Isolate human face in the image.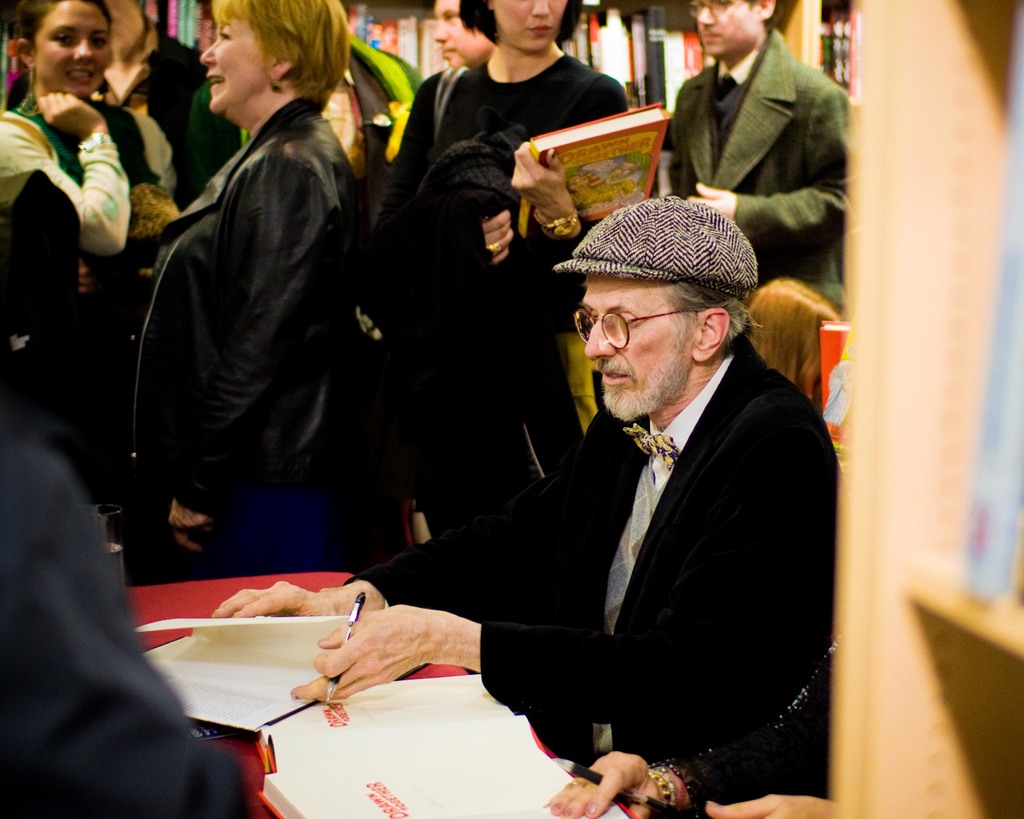
Isolated region: 432/3/492/70.
